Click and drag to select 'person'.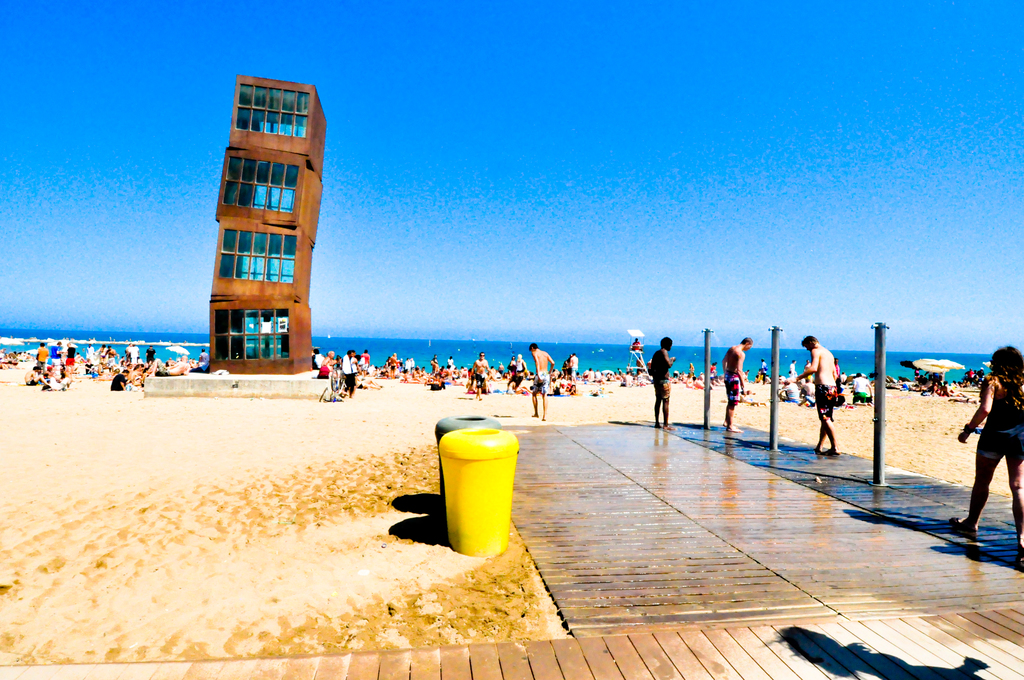
Selection: detection(645, 332, 678, 426).
